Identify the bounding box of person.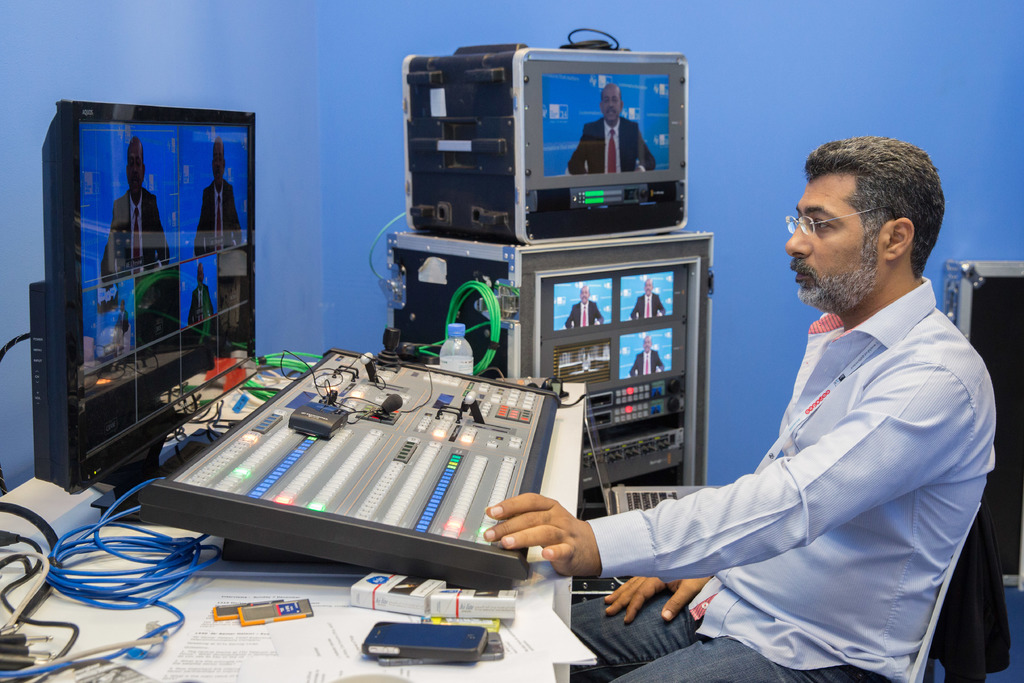
crop(627, 335, 670, 373).
